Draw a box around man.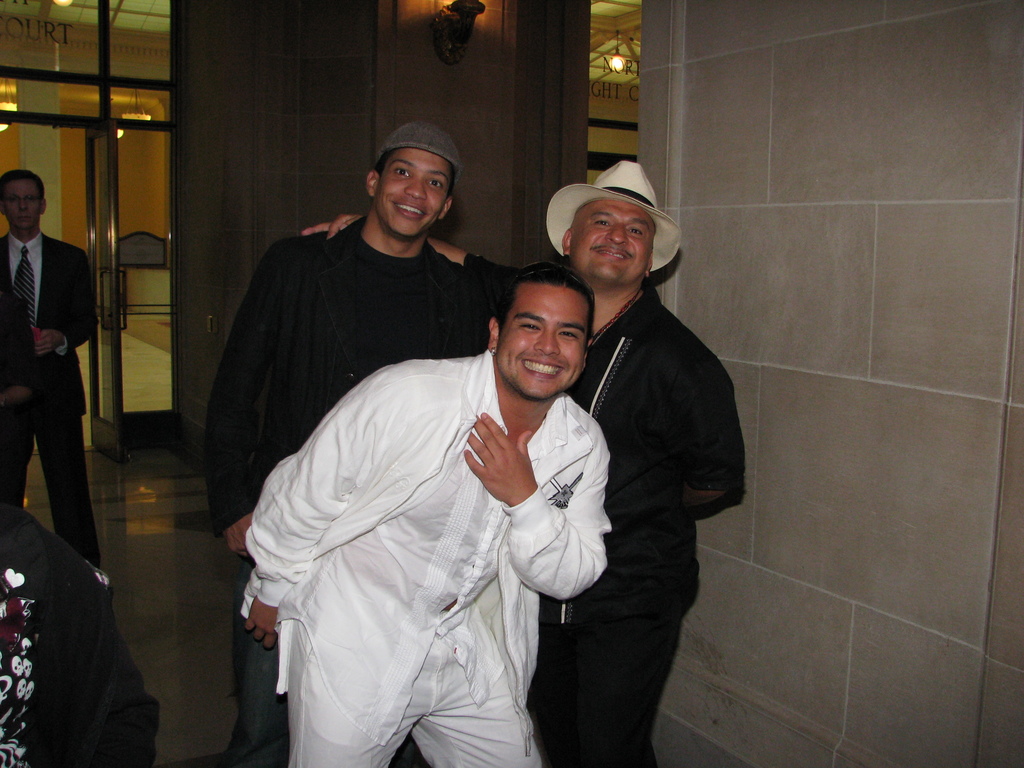
select_region(206, 119, 505, 767).
